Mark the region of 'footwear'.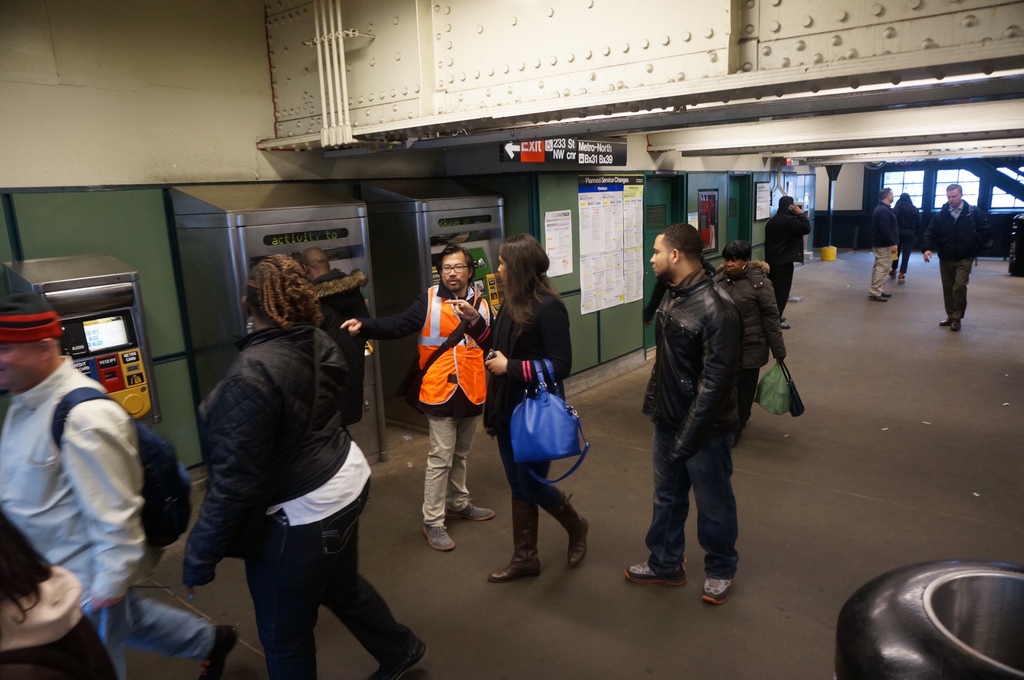
Region: pyautogui.locateOnScreen(897, 274, 907, 283).
